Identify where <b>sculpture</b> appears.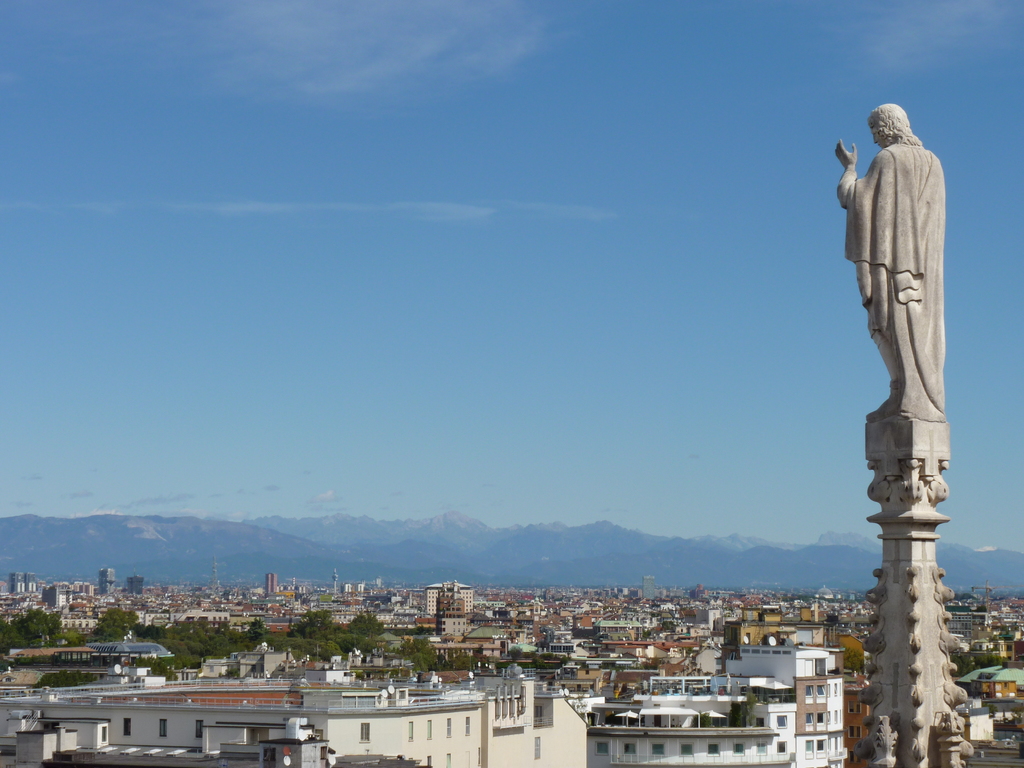
Appears at (left=833, top=102, right=947, bottom=417).
